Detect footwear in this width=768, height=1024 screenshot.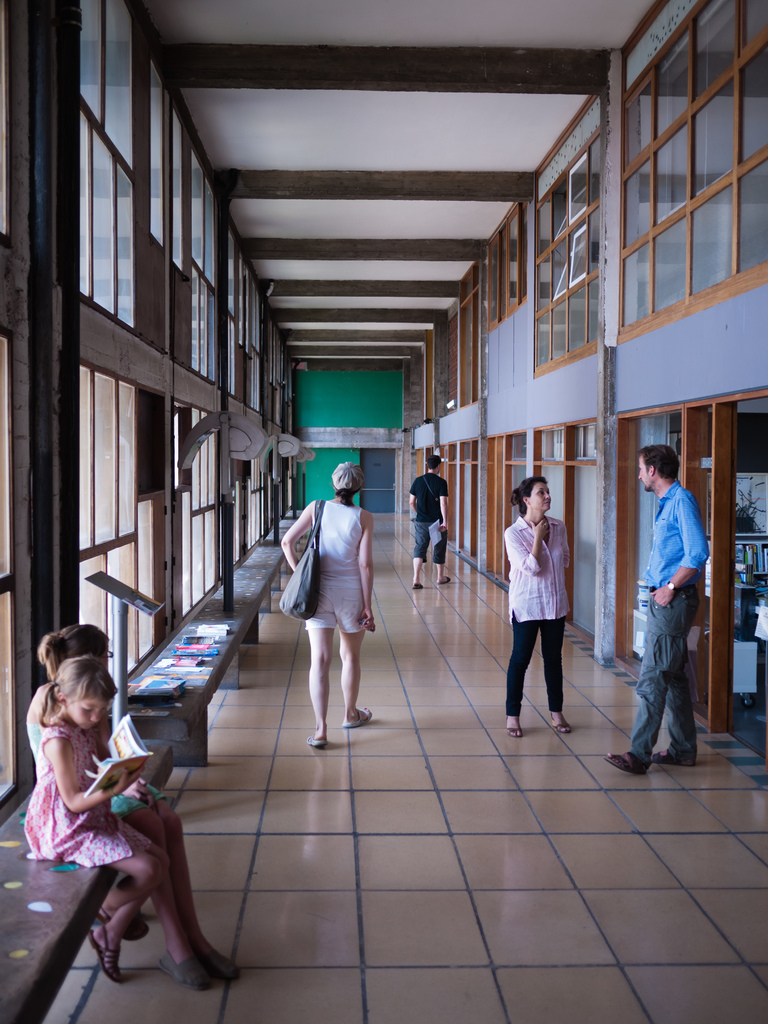
Detection: (x1=644, y1=746, x2=699, y2=769).
